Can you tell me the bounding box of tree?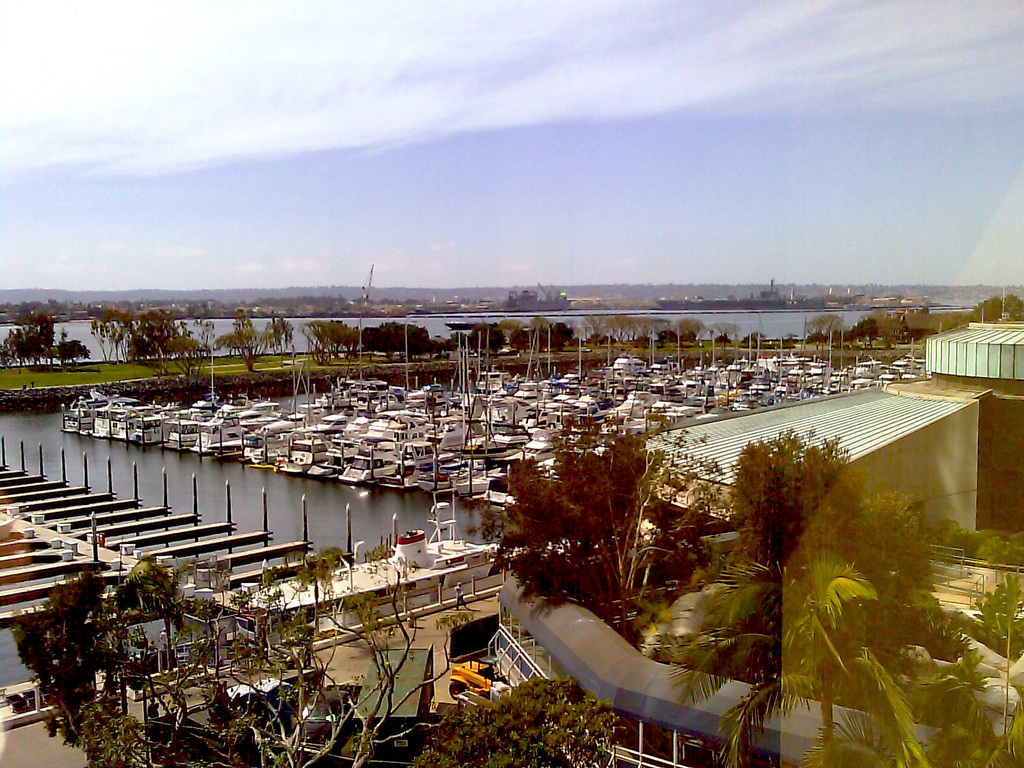
<region>637, 431, 942, 710</region>.
